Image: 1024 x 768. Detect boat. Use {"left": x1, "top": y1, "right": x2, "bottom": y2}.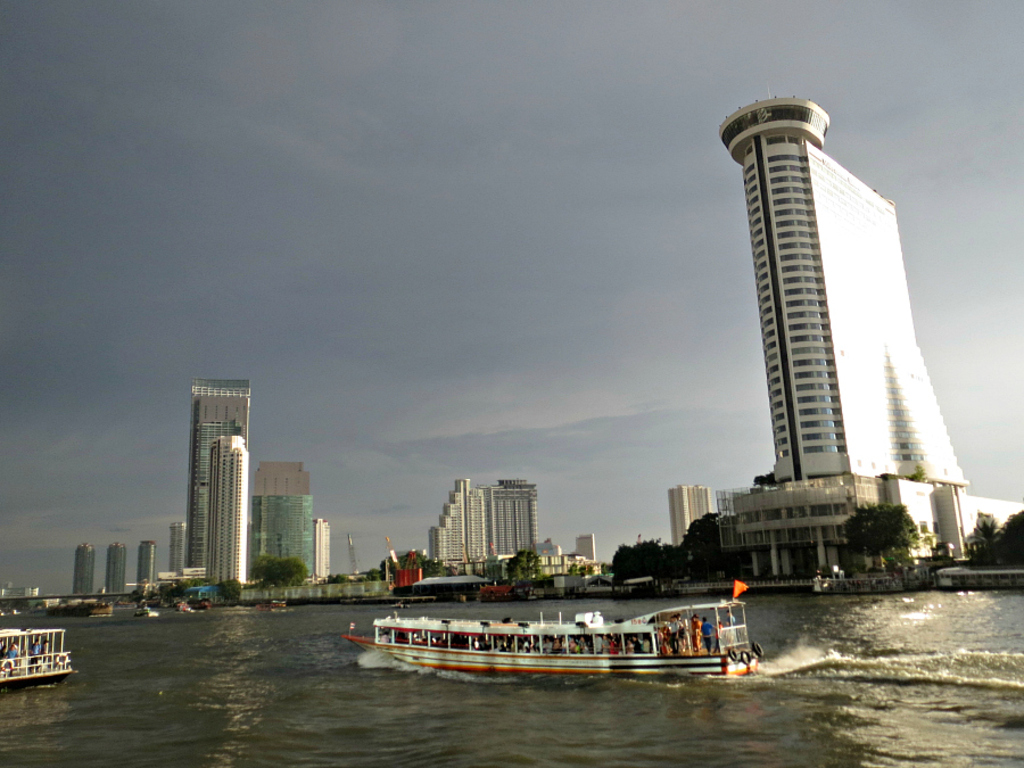
{"left": 258, "top": 600, "right": 283, "bottom": 608}.
